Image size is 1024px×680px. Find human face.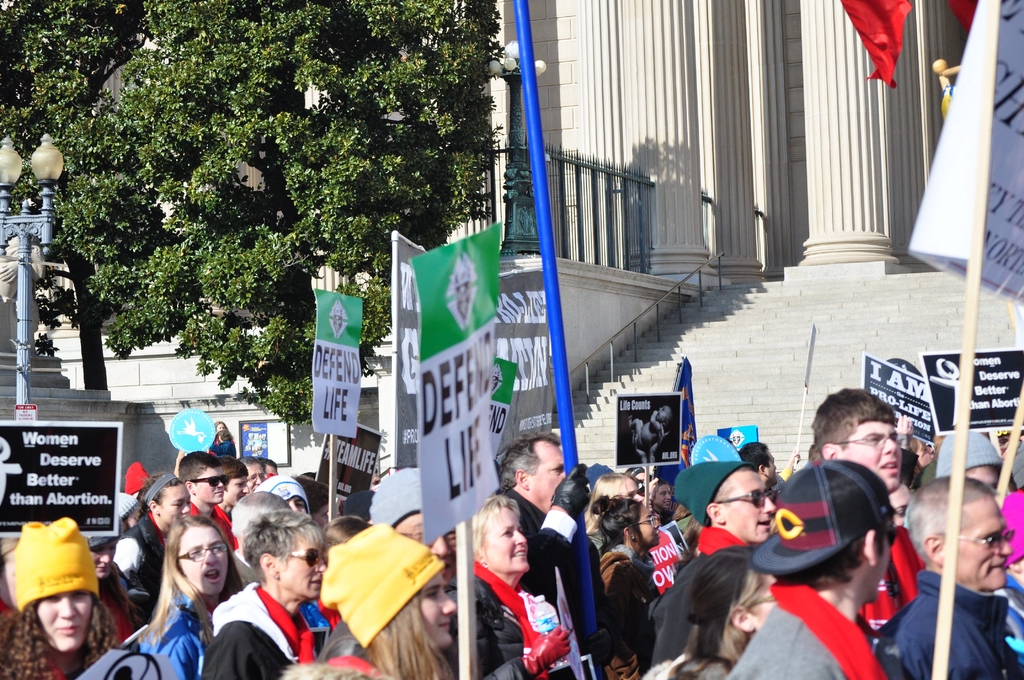
select_region(279, 535, 328, 598).
